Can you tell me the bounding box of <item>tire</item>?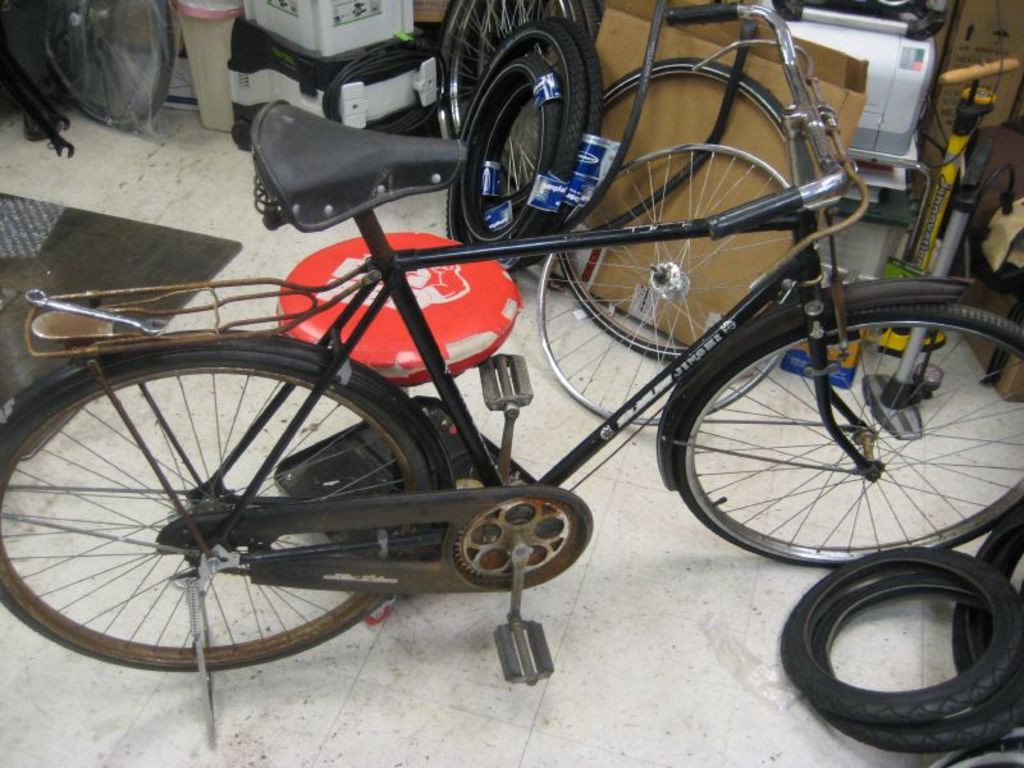
bbox(667, 305, 1023, 566).
